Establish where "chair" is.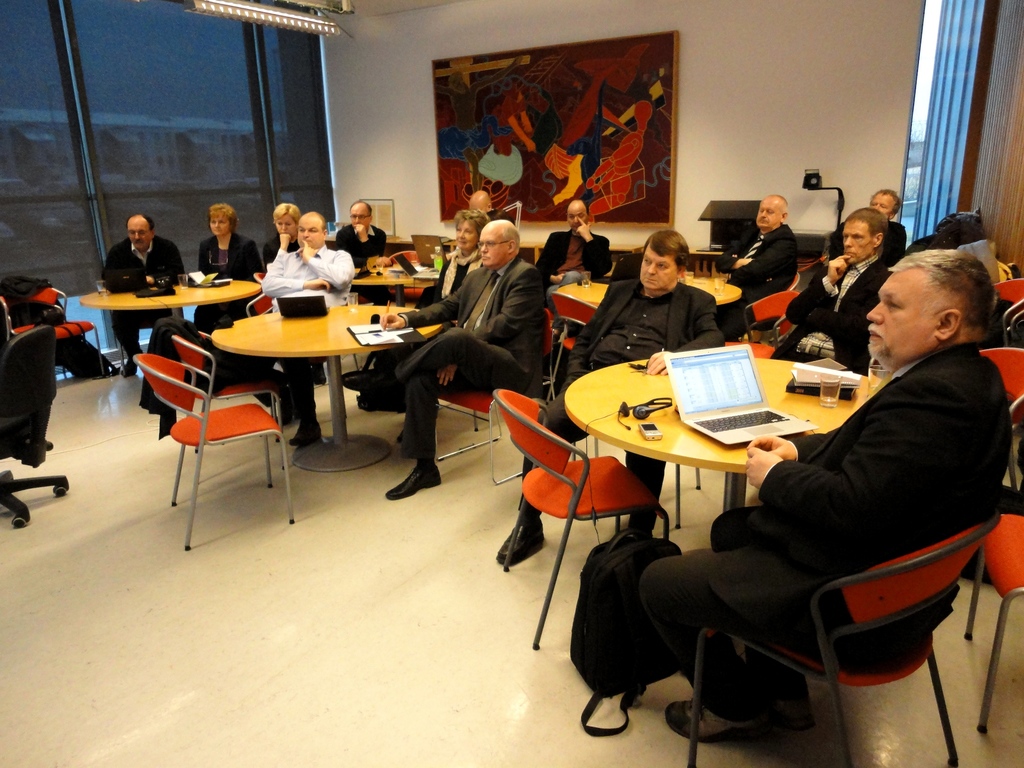
Established at box=[546, 287, 603, 397].
